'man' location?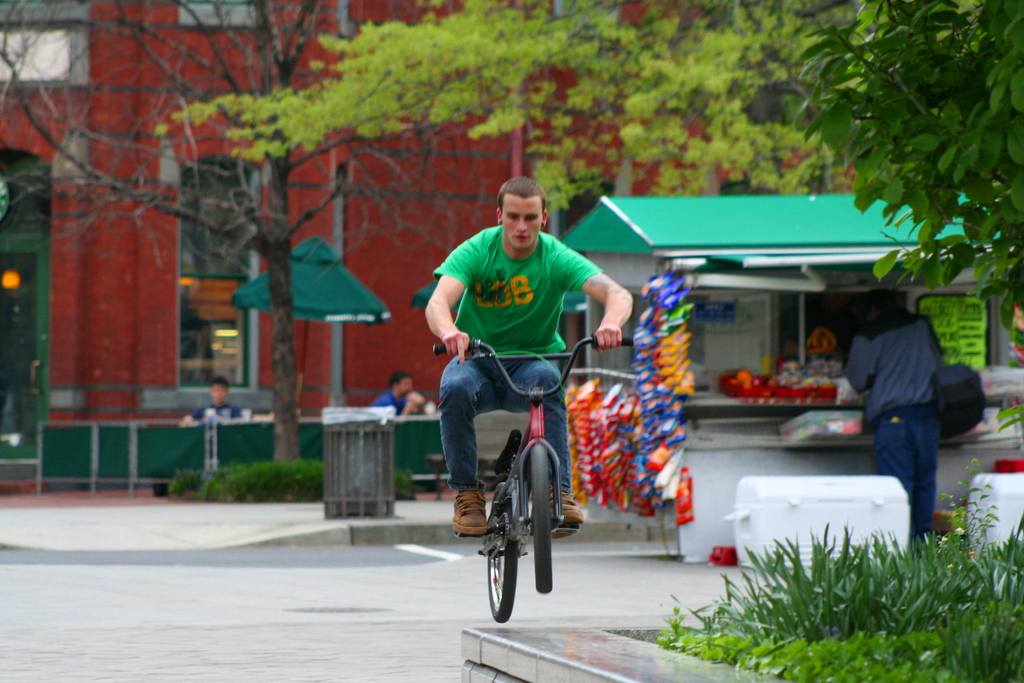
[182, 373, 238, 423]
